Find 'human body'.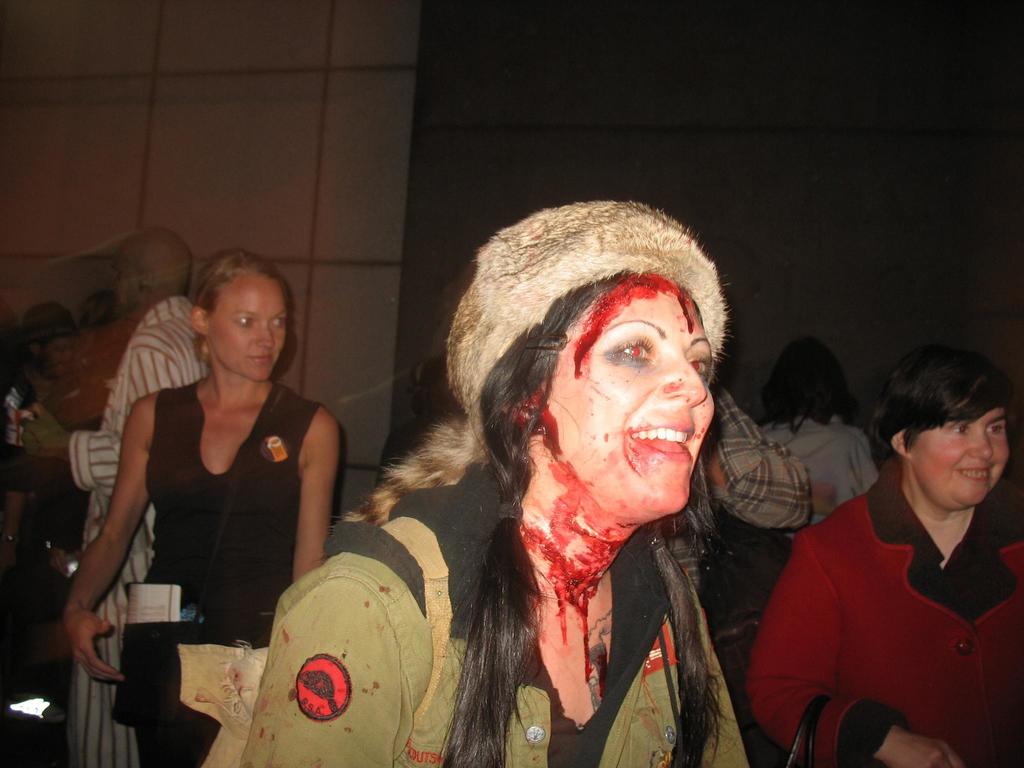
locate(764, 417, 888, 552).
